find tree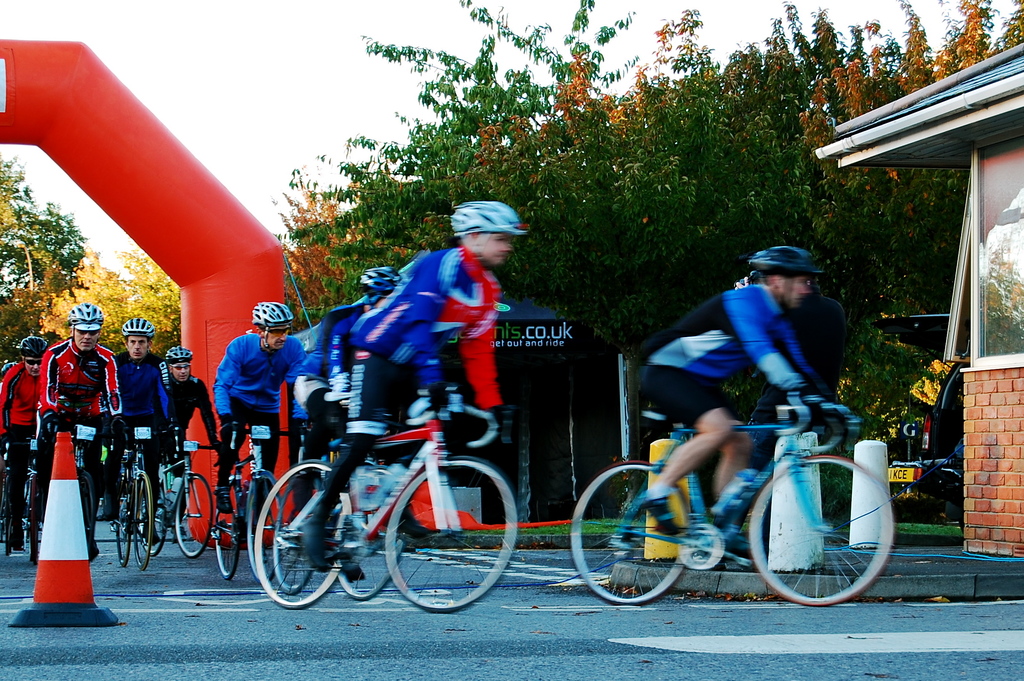
left=3, top=154, right=98, bottom=341
